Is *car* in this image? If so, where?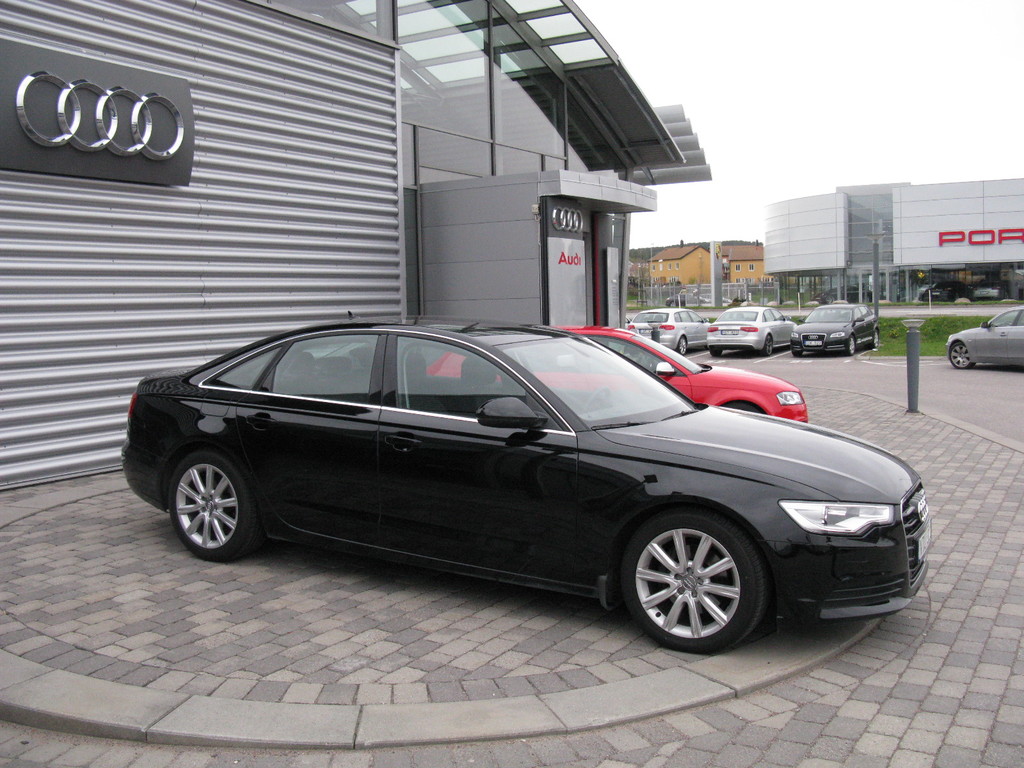
Yes, at 426/312/819/435.
